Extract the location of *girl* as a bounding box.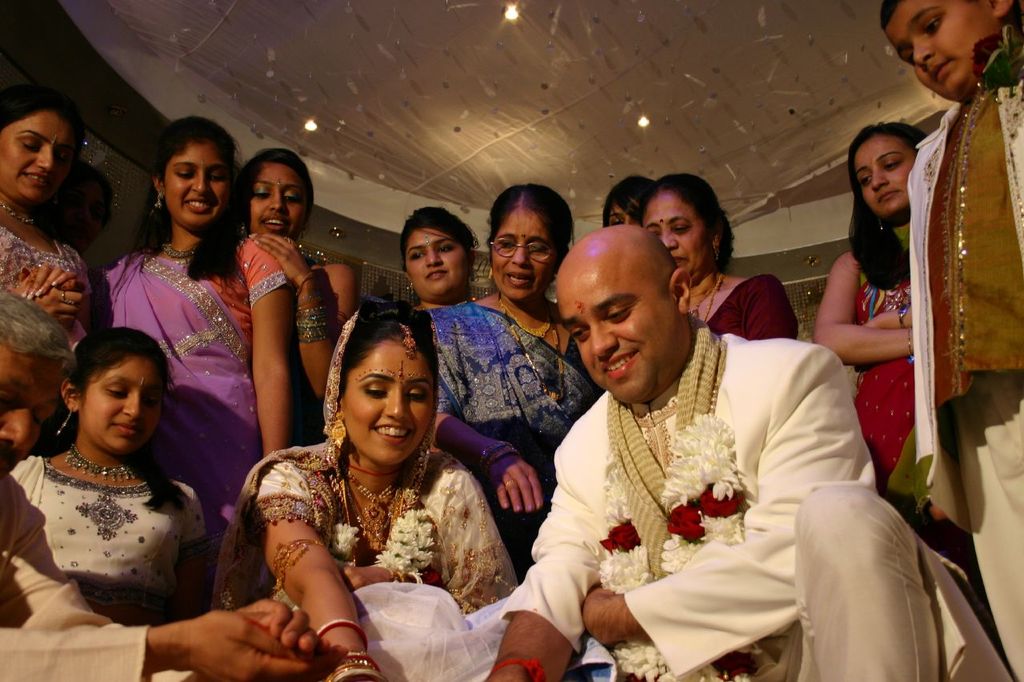
l=0, t=85, r=95, b=349.
